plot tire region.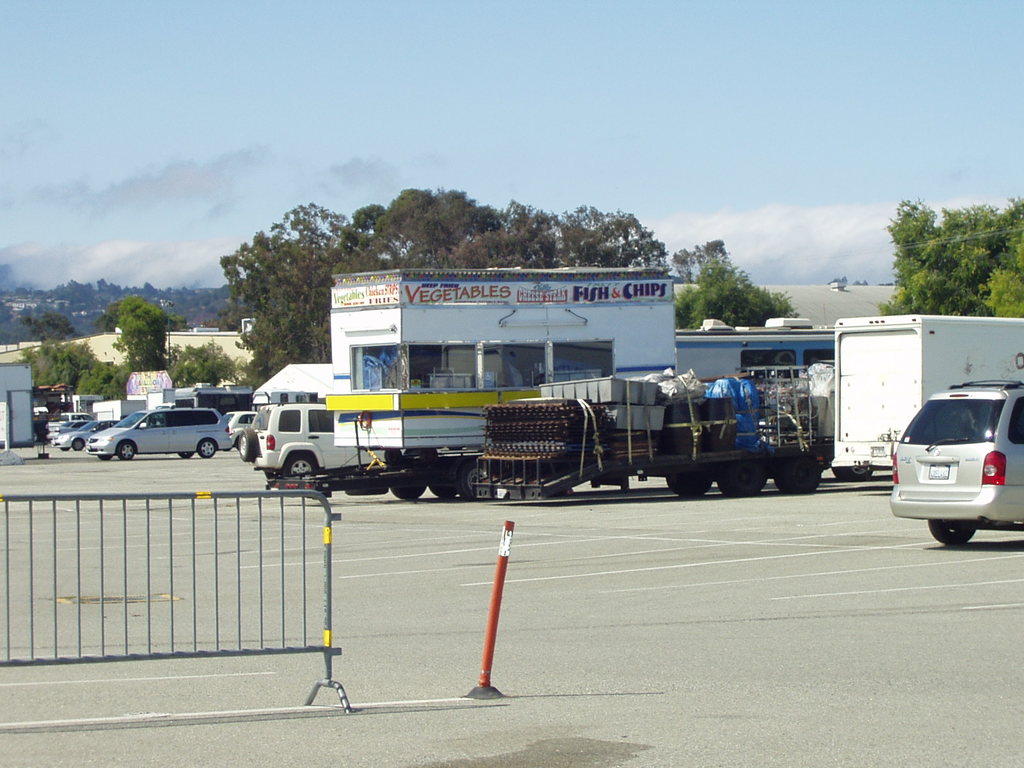
Plotted at [left=199, top=440, right=215, bottom=458].
